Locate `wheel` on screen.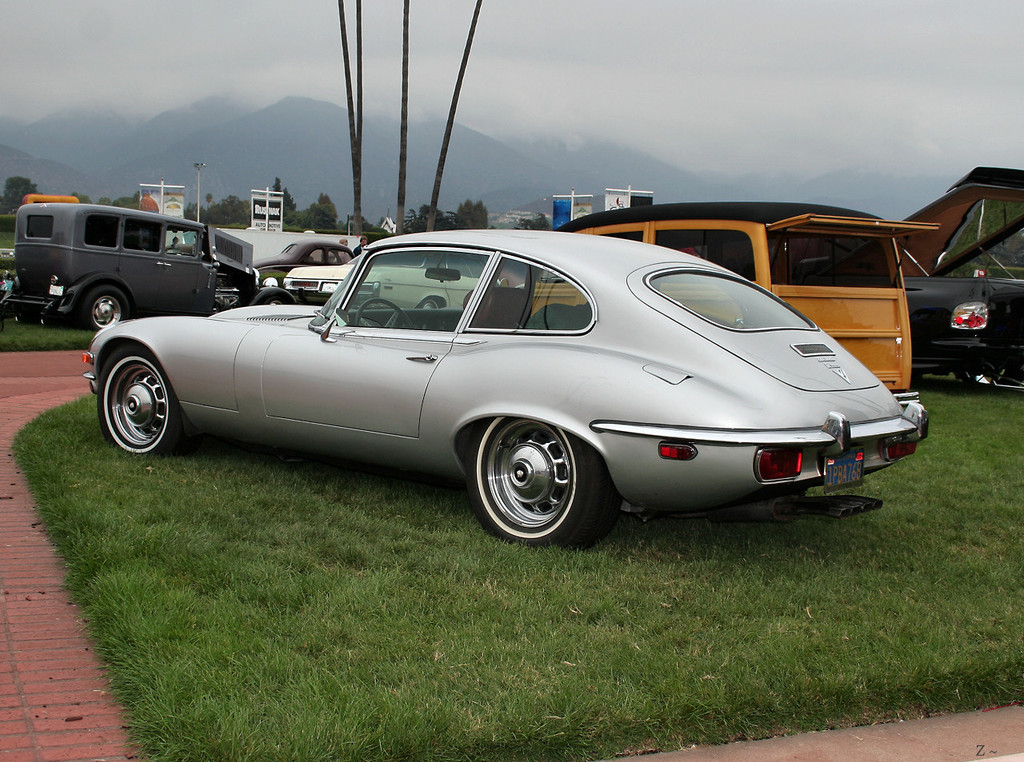
On screen at bbox=[353, 297, 411, 336].
